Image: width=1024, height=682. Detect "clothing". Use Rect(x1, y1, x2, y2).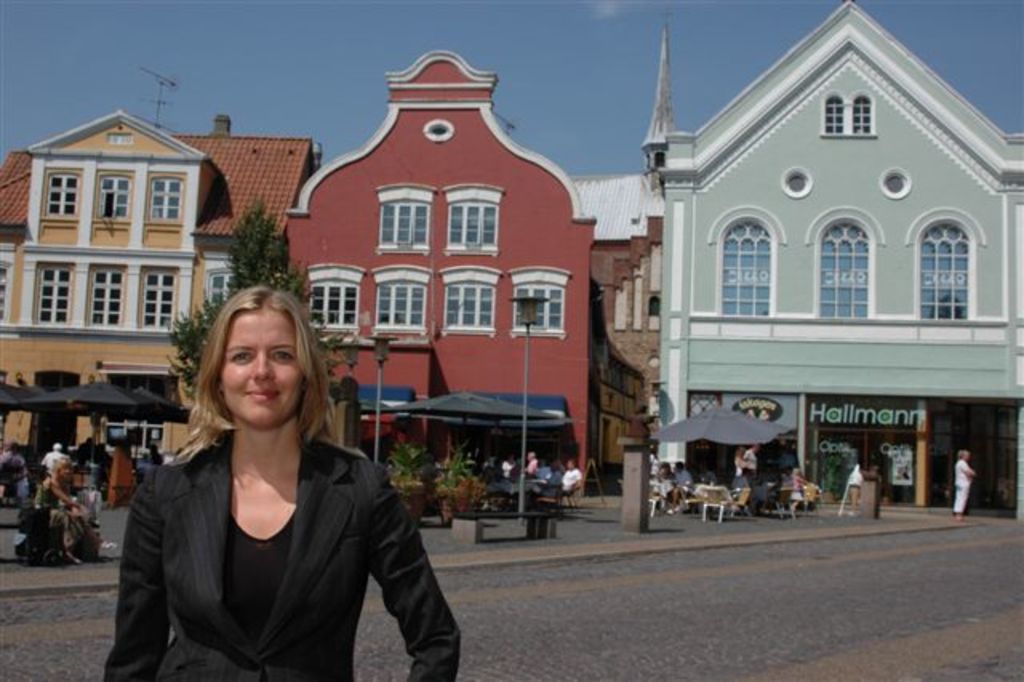
Rect(754, 455, 757, 488).
